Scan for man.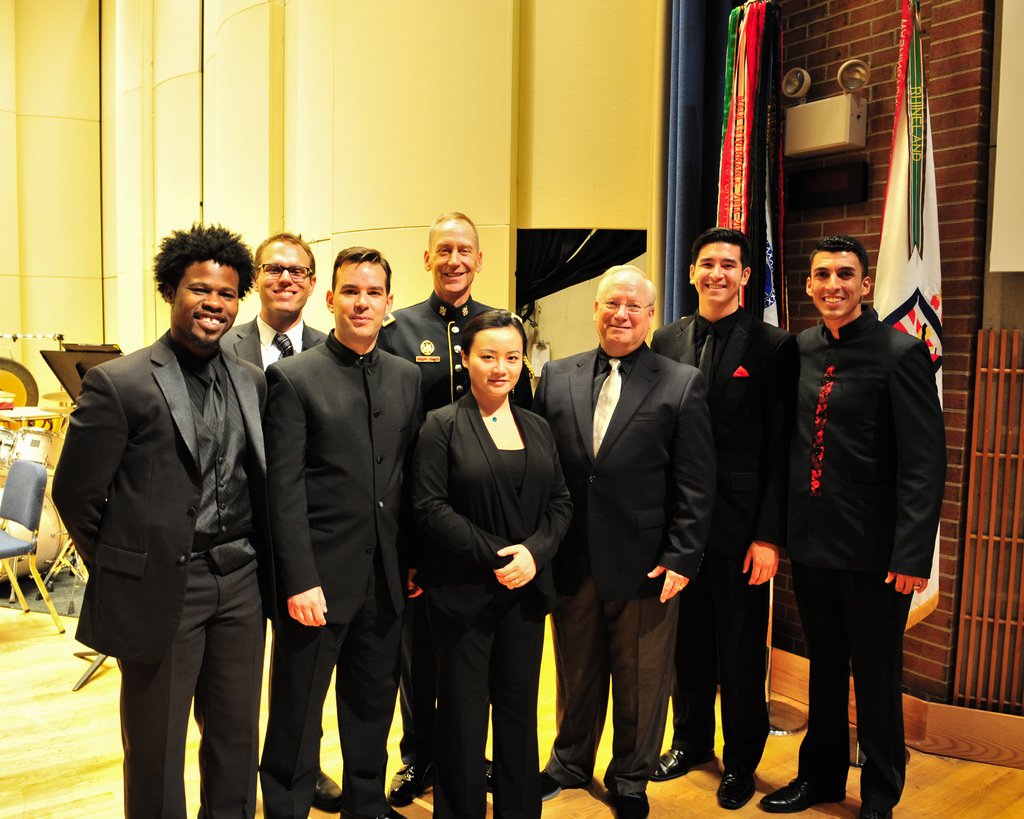
Scan result: (x1=646, y1=207, x2=815, y2=811).
